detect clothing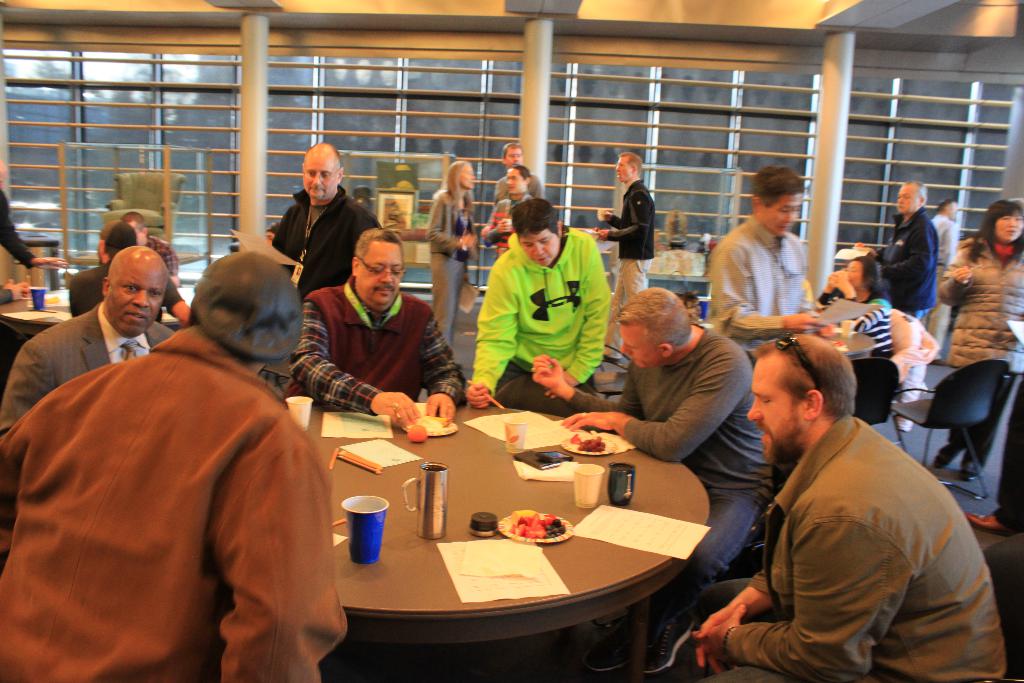
(left=490, top=172, right=543, bottom=195)
